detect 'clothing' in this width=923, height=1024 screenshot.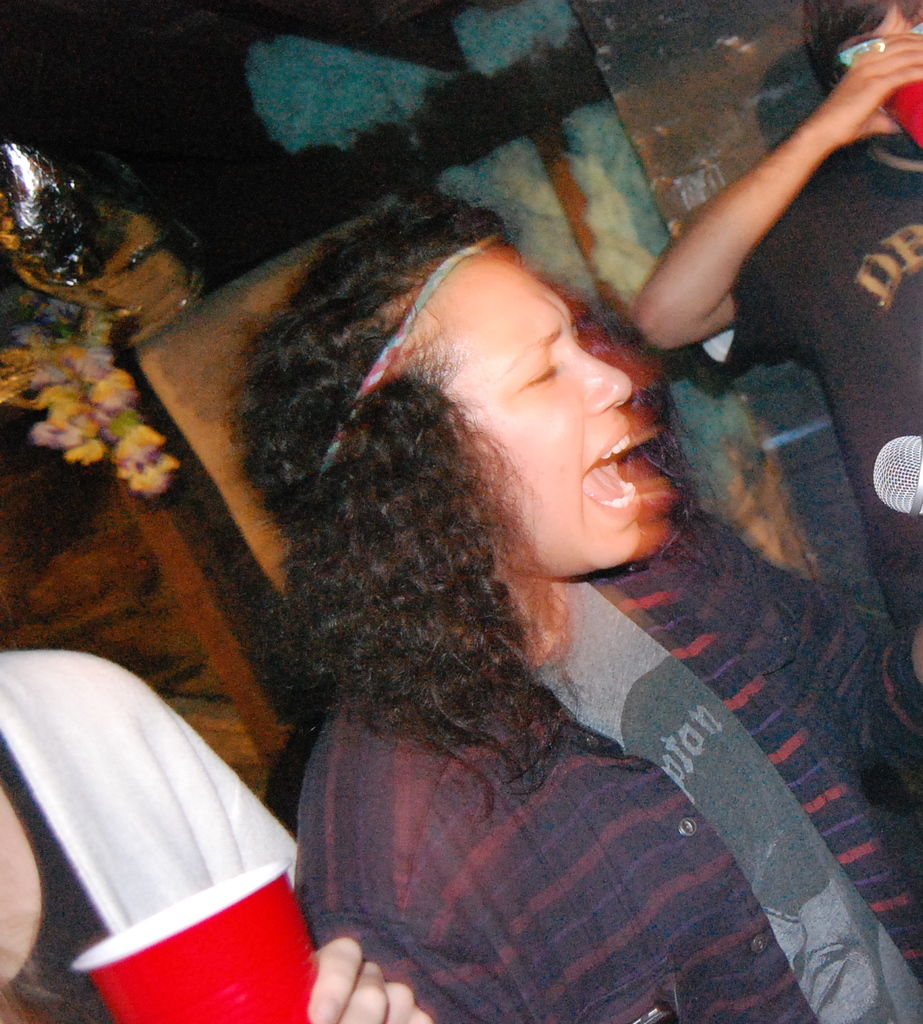
Detection: bbox=[238, 486, 857, 1017].
